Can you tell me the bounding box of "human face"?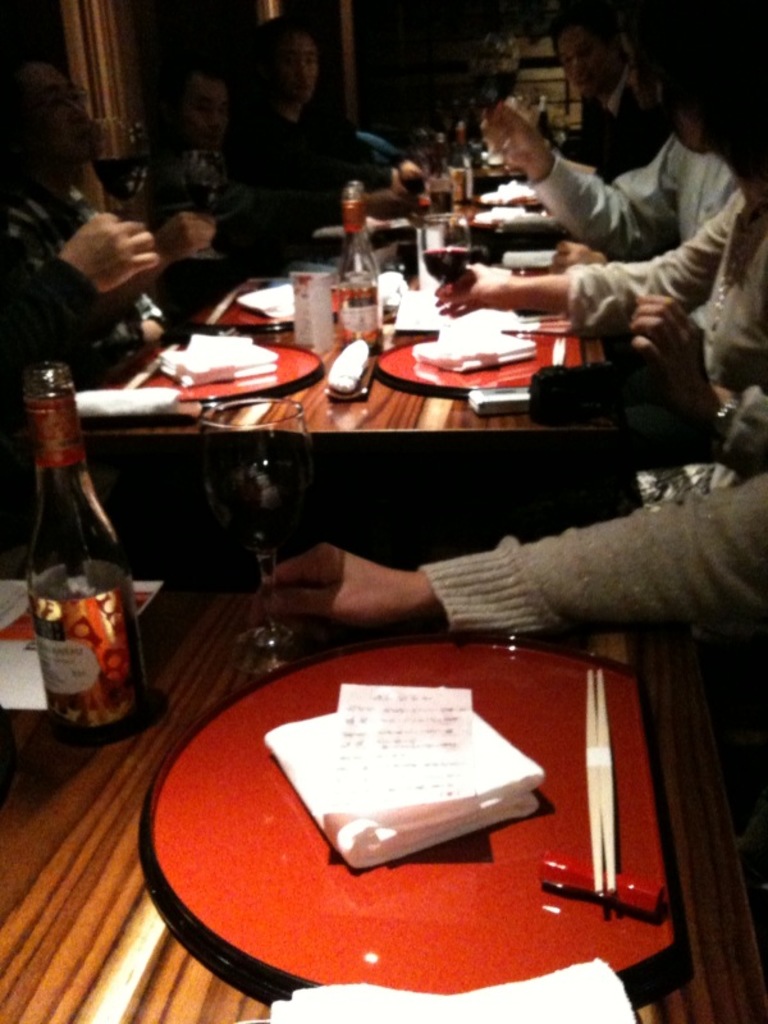
[x1=178, y1=78, x2=232, y2=143].
